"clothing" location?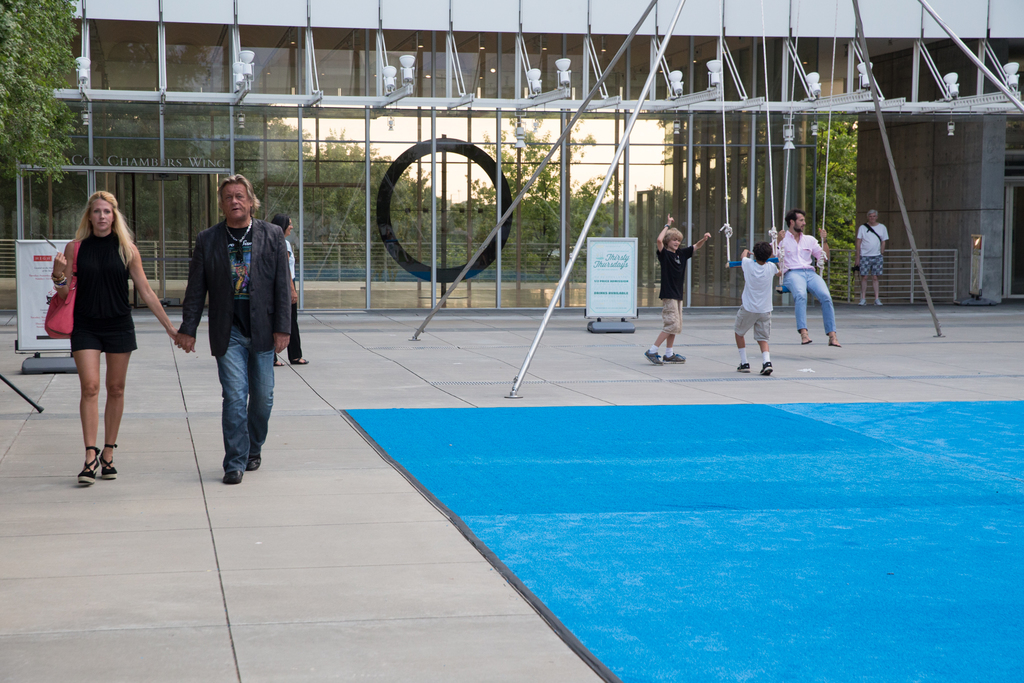
(175, 221, 293, 473)
